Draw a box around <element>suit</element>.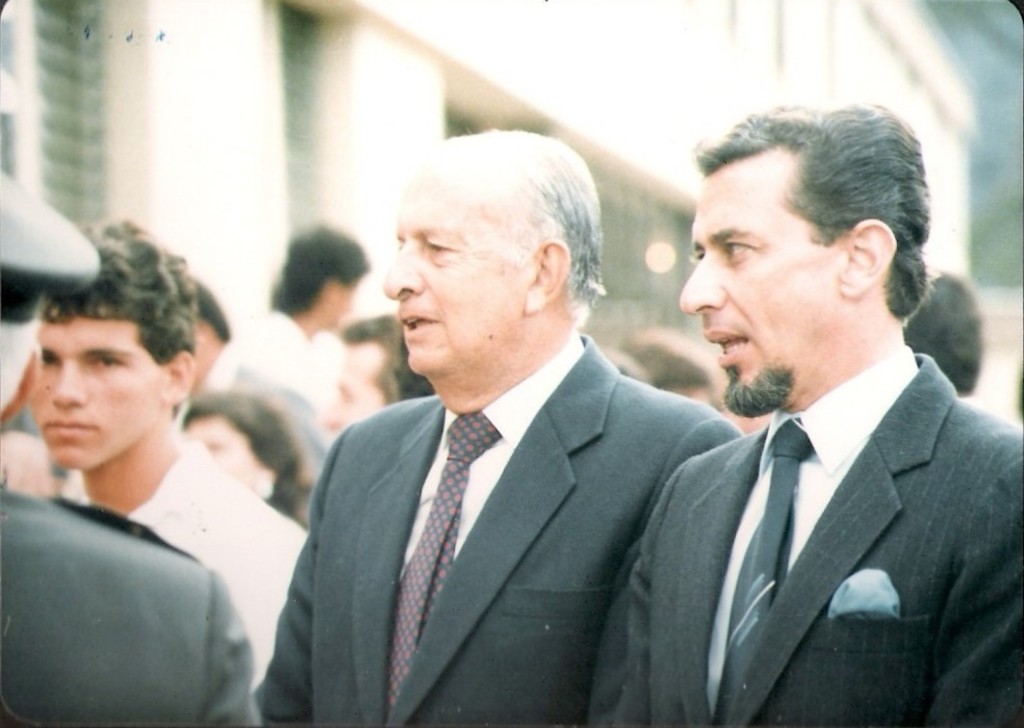
left=256, top=240, right=767, bottom=727.
